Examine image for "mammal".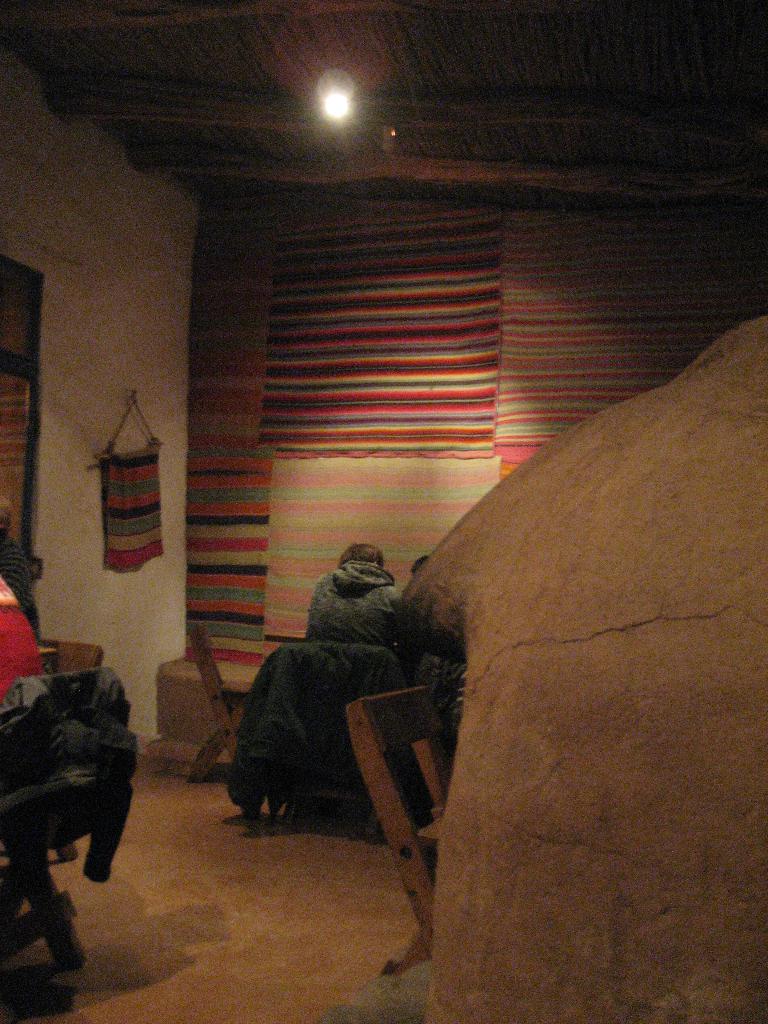
Examination result: (305,544,406,647).
